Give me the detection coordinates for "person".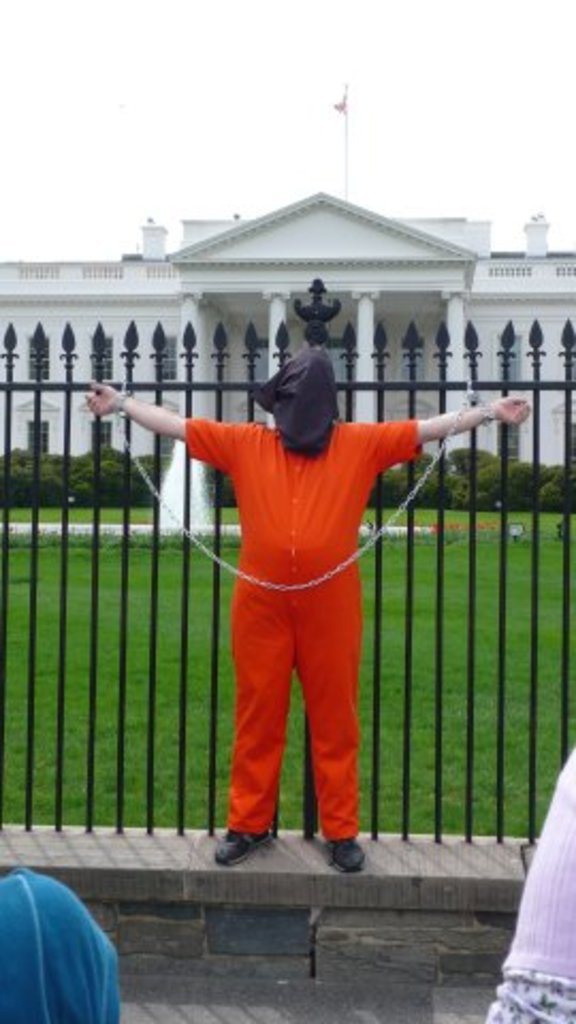
x1=482, y1=727, x2=574, y2=1022.
